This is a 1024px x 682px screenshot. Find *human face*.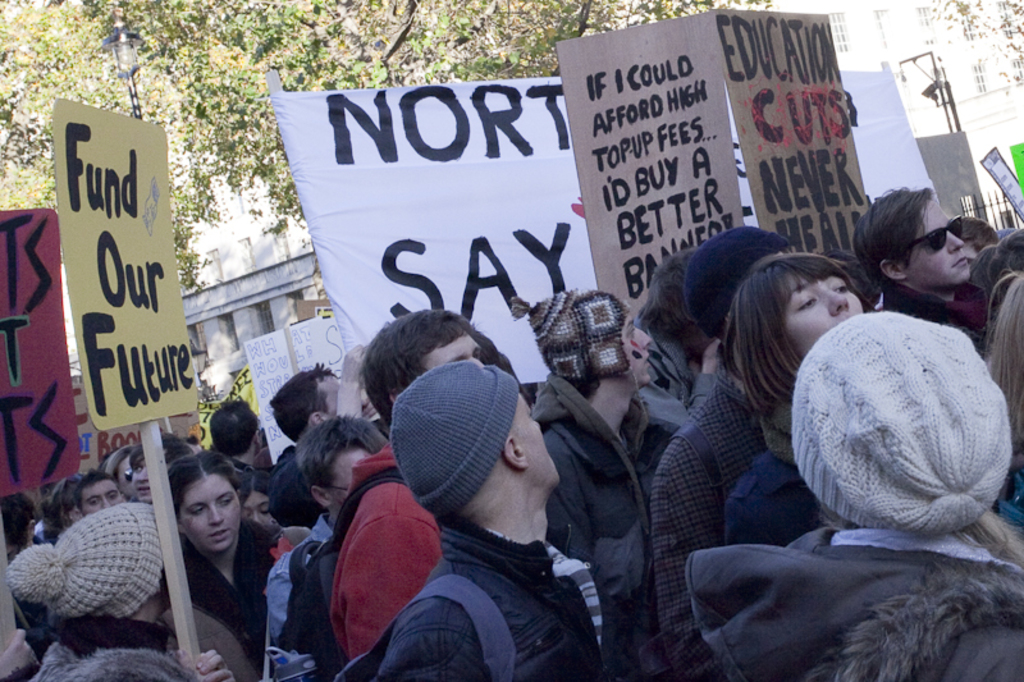
Bounding box: box(419, 328, 488, 370).
